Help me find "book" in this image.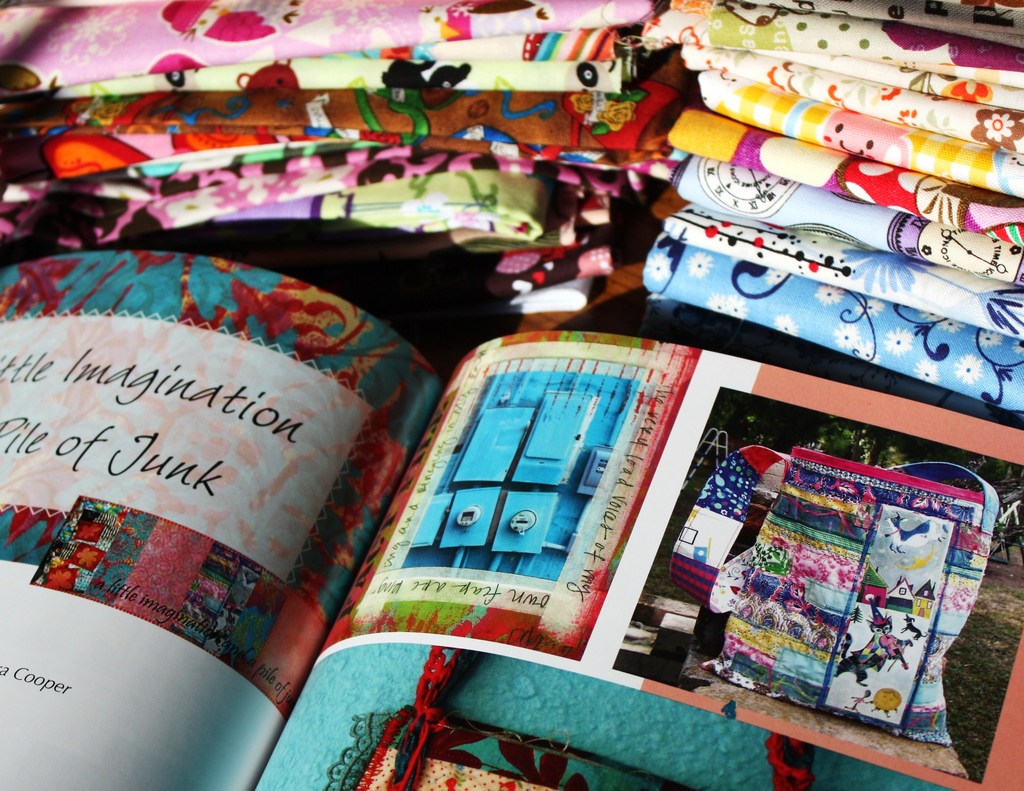
Found it: left=0, top=251, right=1023, bottom=790.
